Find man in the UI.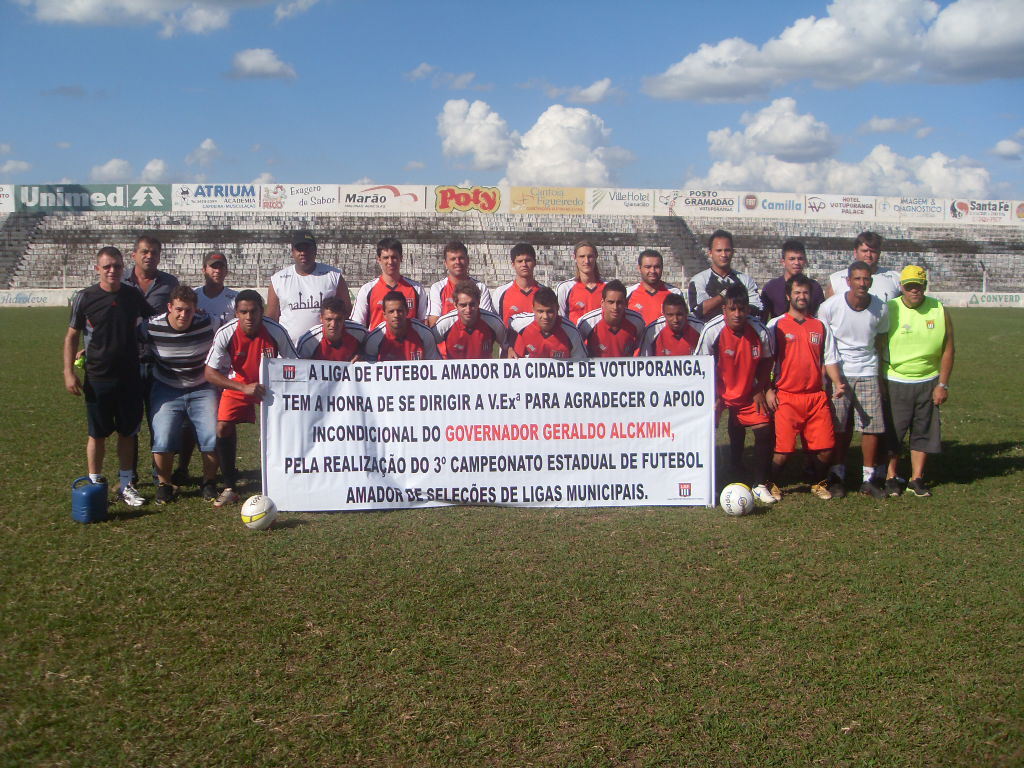
UI element at [left=550, top=233, right=612, bottom=316].
